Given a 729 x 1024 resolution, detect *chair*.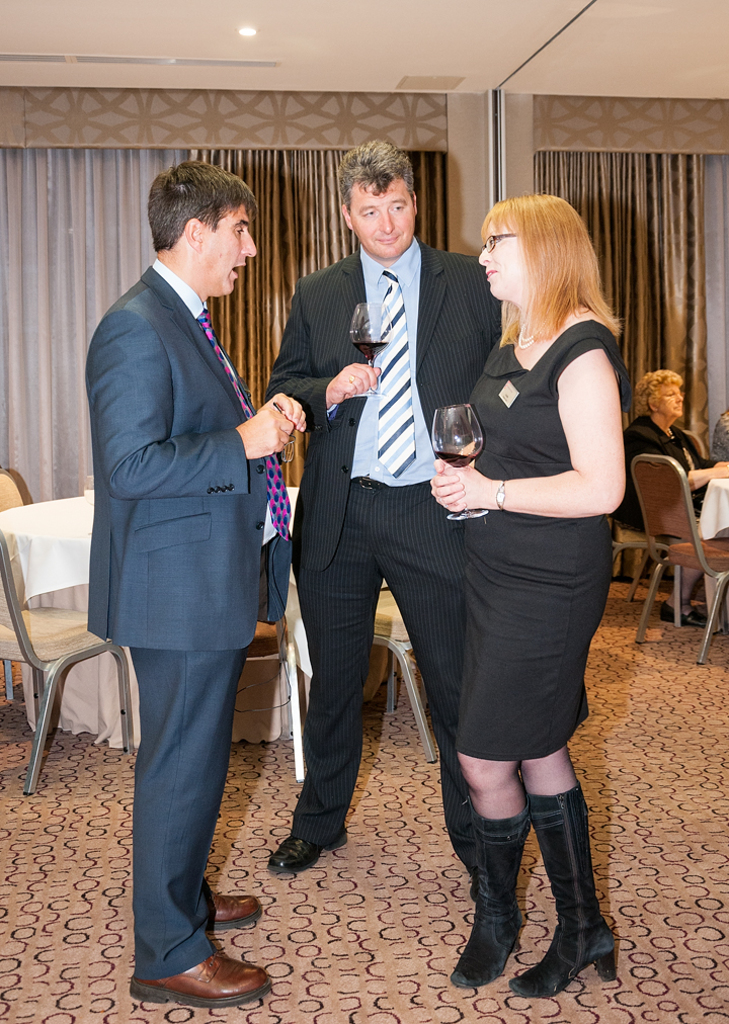
pyautogui.locateOnScreen(241, 617, 309, 779).
